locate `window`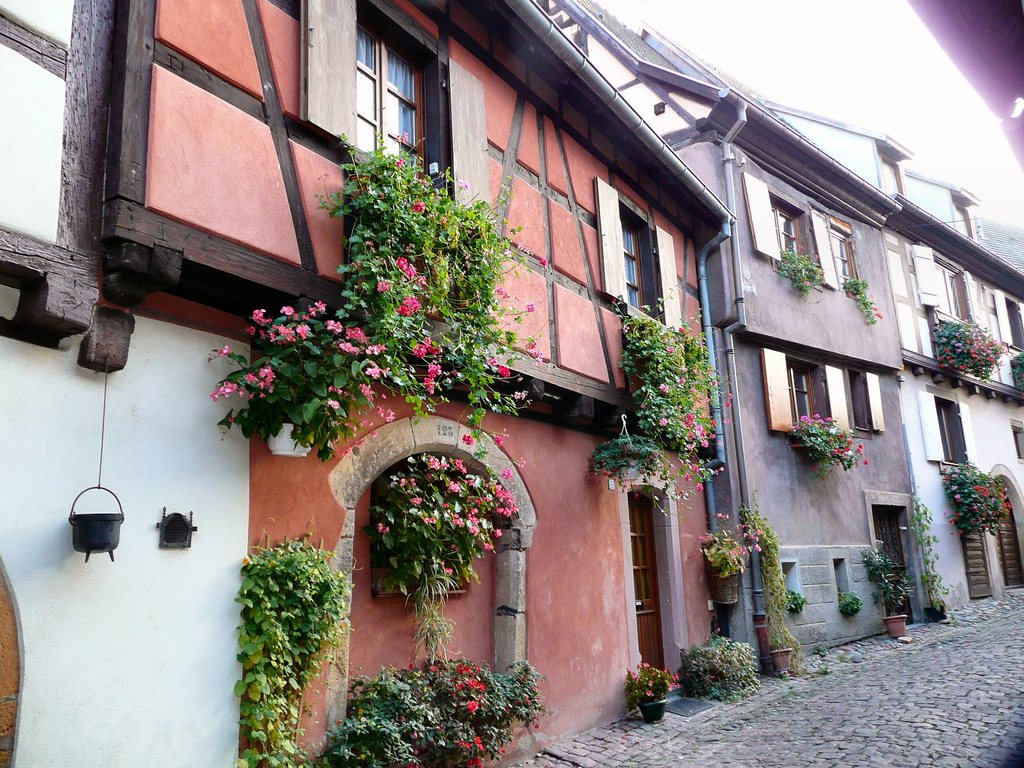
box=[593, 171, 685, 338]
